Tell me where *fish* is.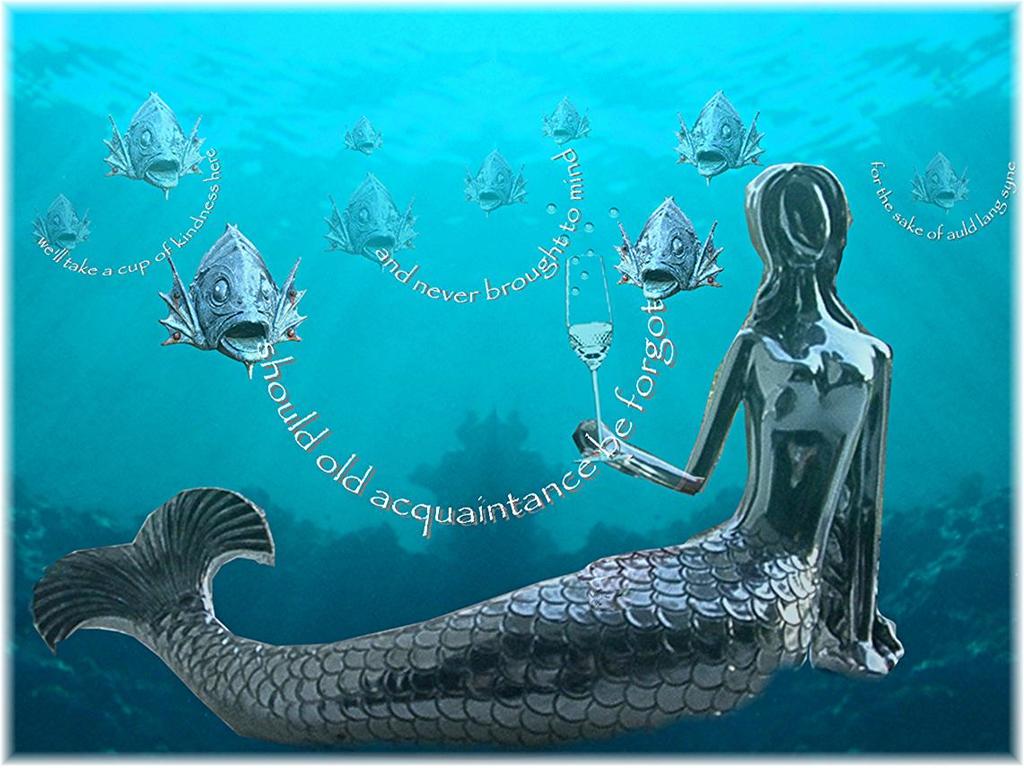
*fish* is at region(341, 113, 391, 159).
